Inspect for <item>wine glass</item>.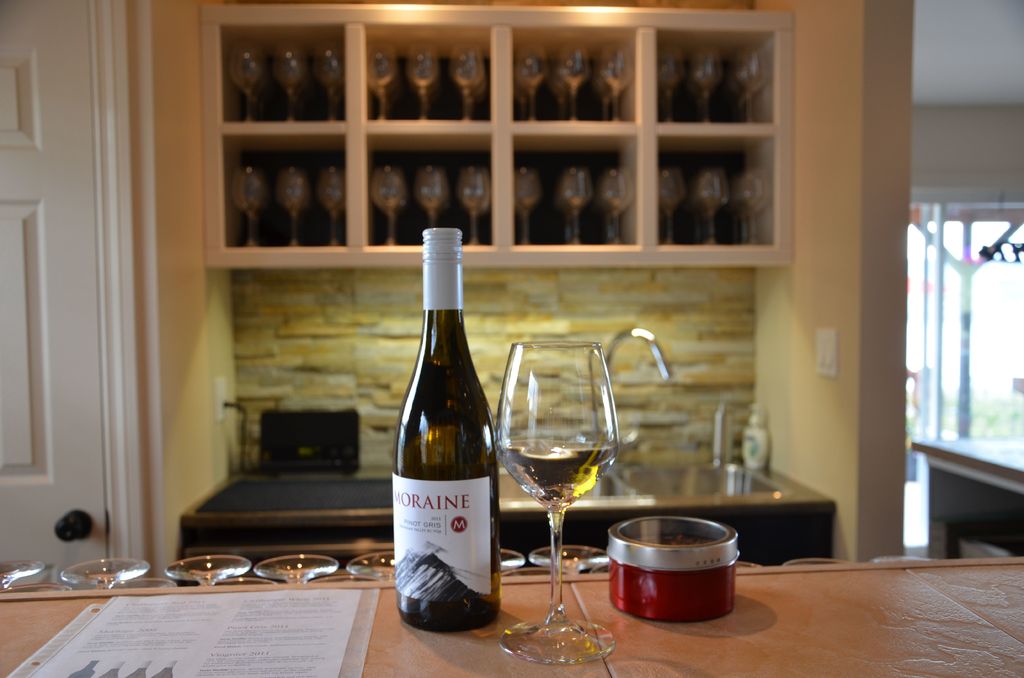
Inspection: x1=517, y1=170, x2=542, y2=248.
